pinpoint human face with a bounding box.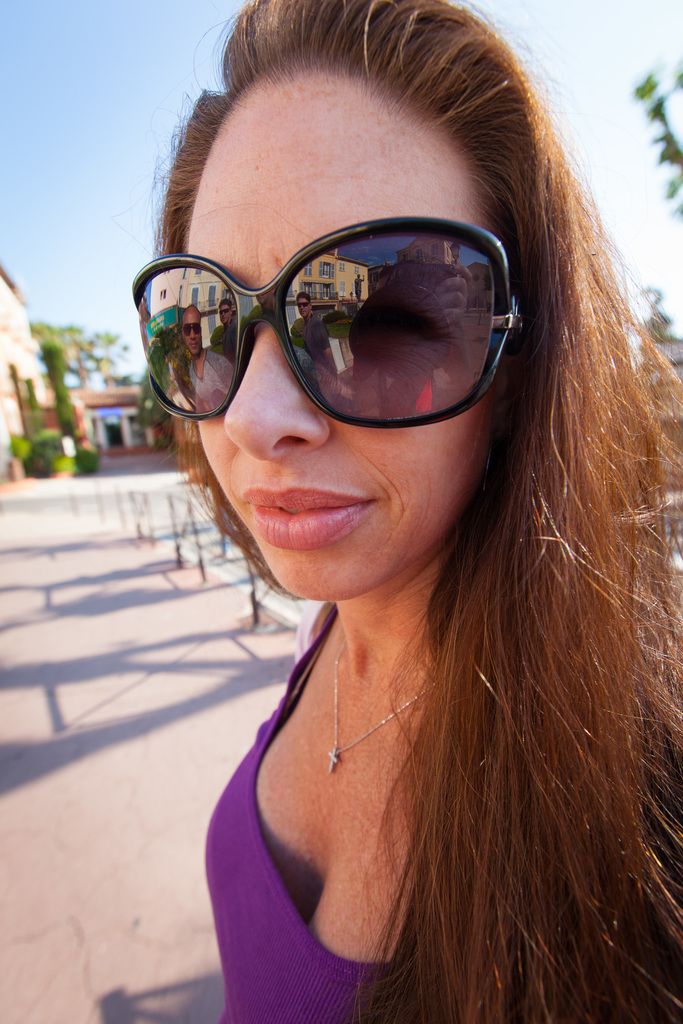
<box>178,310,208,350</box>.
